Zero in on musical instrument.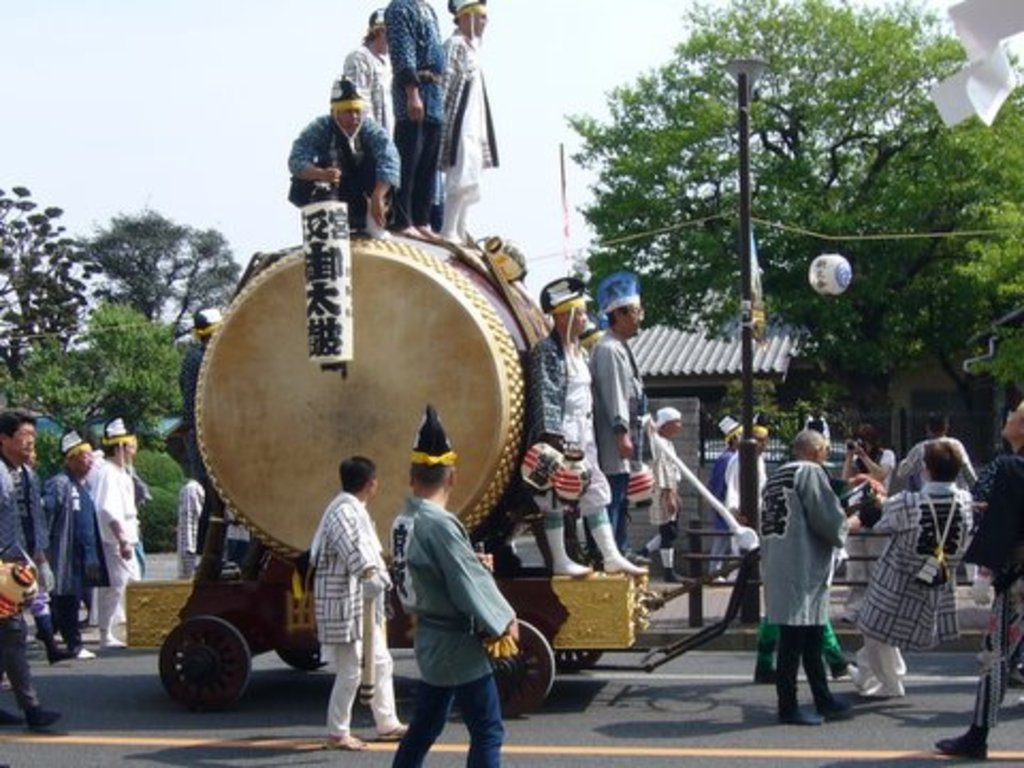
Zeroed in: Rect(181, 220, 535, 578).
